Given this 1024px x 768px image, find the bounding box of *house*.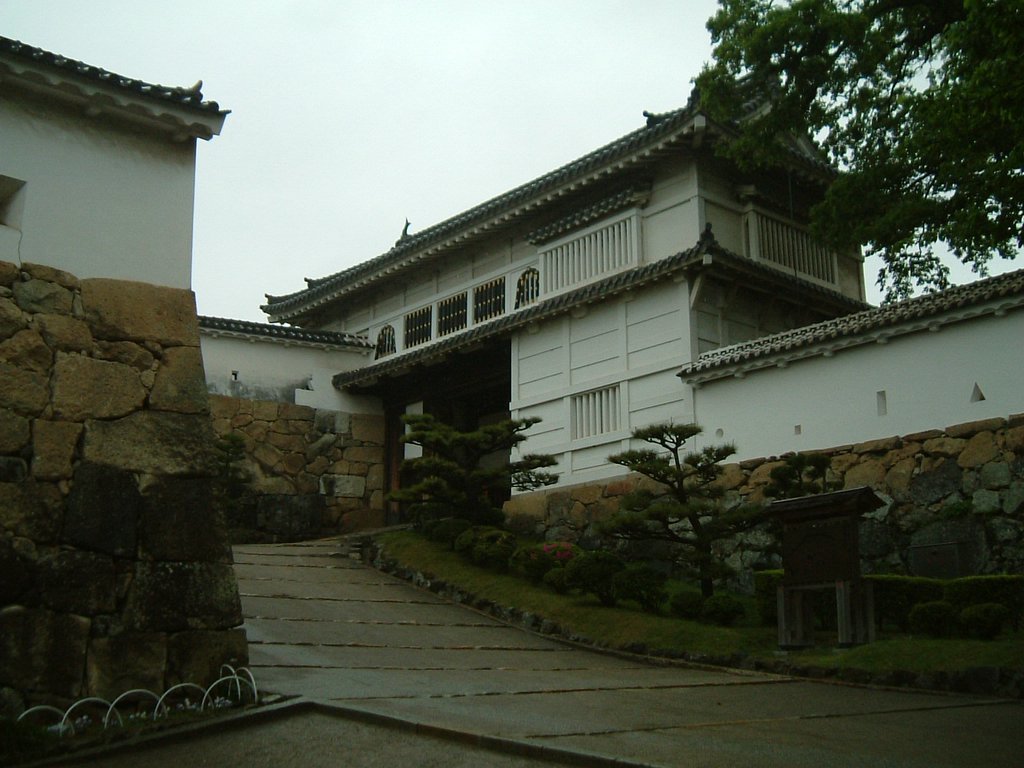
bbox(239, 62, 921, 565).
